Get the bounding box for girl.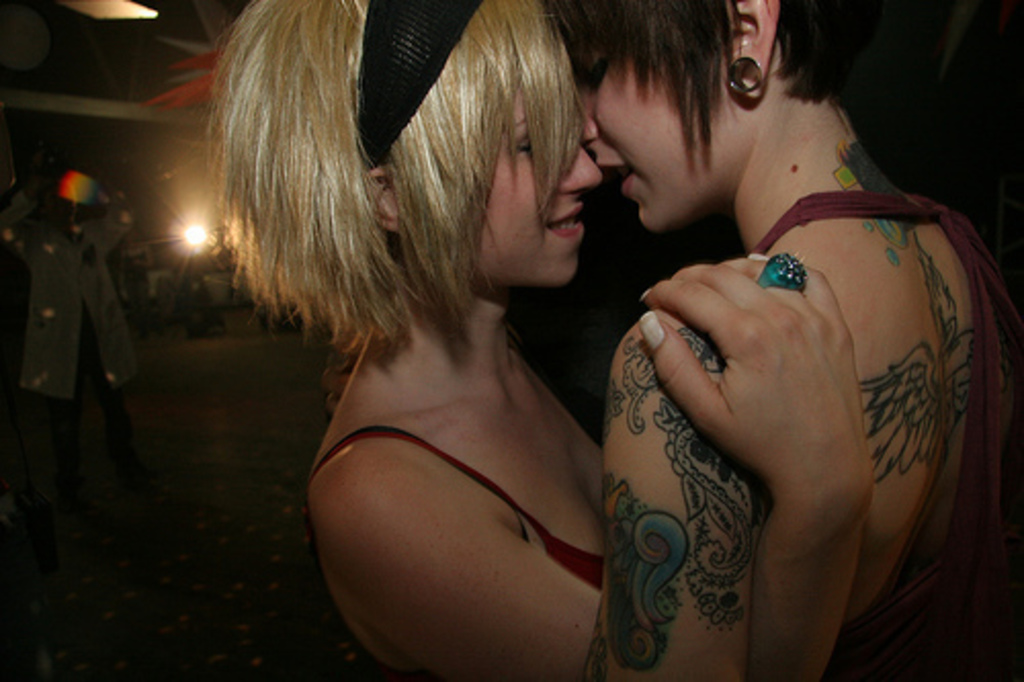
Rect(524, 0, 1022, 680).
